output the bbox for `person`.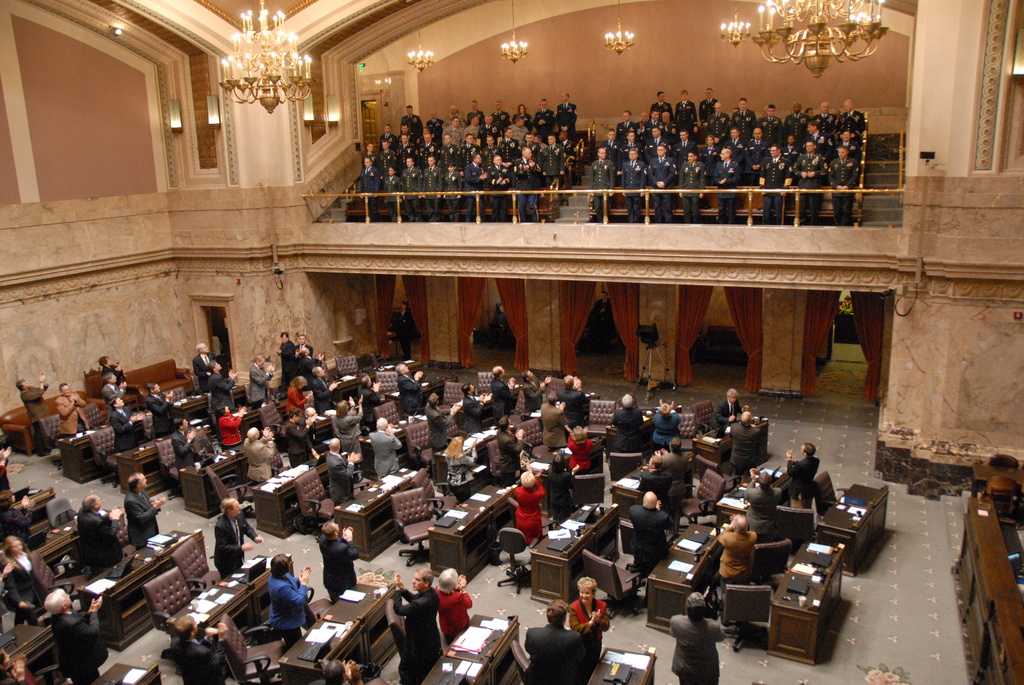
<bbox>365, 416, 401, 482</bbox>.
